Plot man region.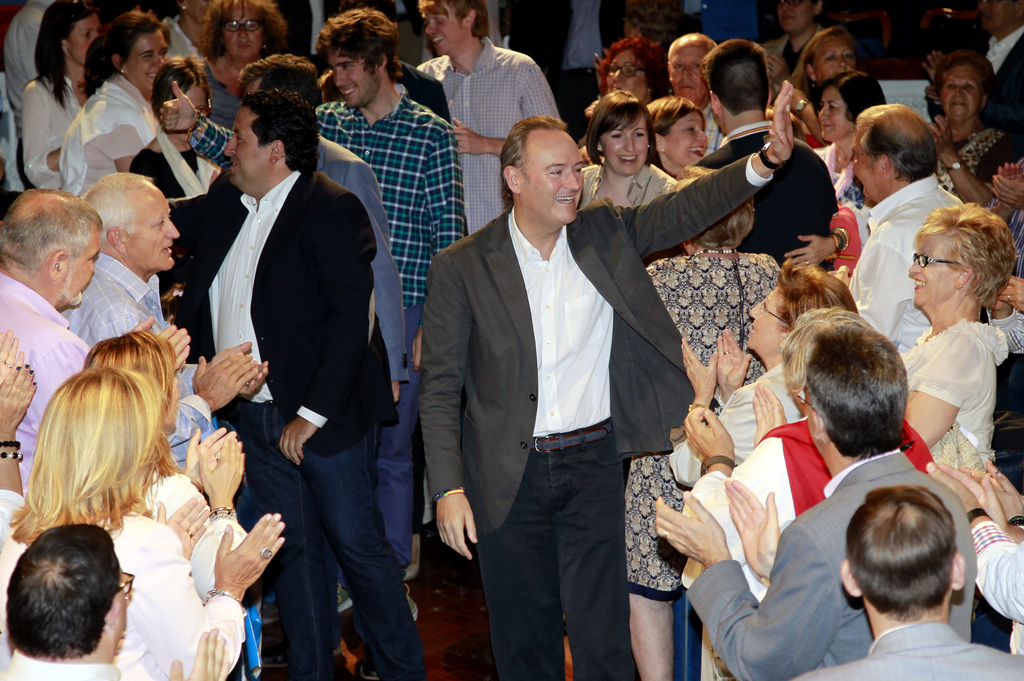
Plotted at {"left": 410, "top": 0, "right": 563, "bottom": 234}.
